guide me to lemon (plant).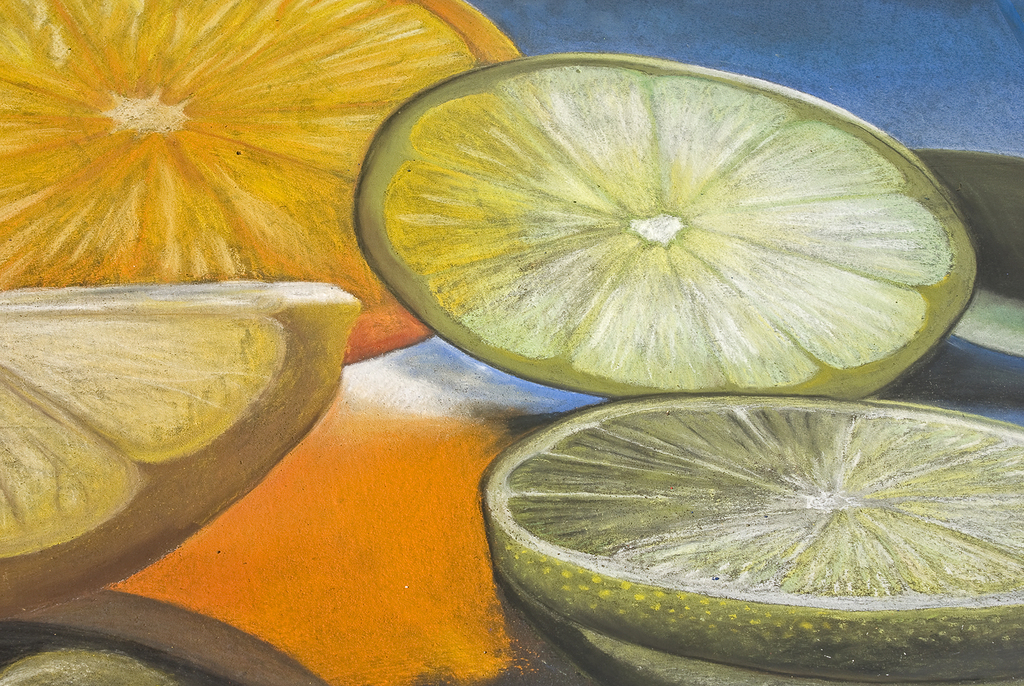
Guidance: {"left": 4, "top": 0, "right": 521, "bottom": 368}.
